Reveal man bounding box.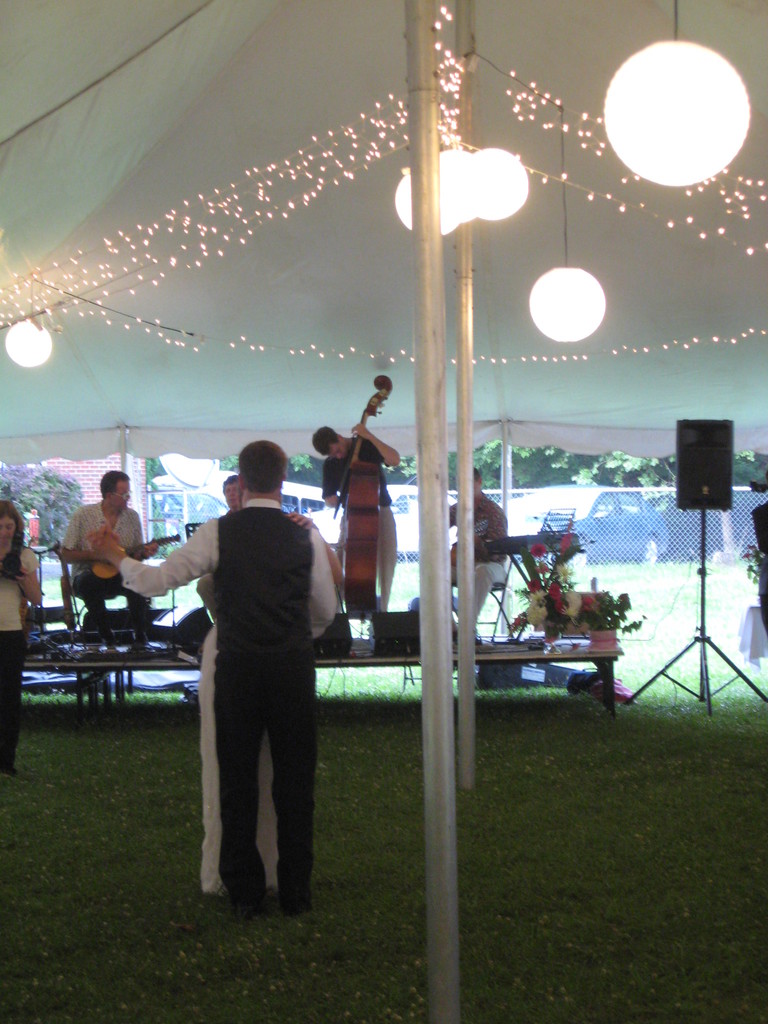
Revealed: select_region(194, 473, 241, 620).
